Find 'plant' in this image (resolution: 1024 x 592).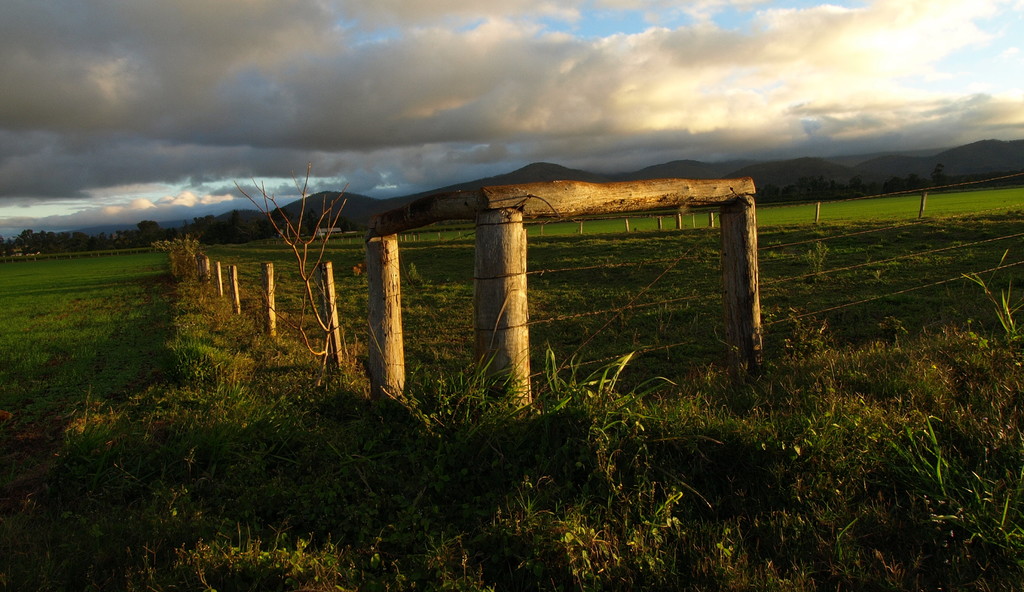
box(957, 268, 1023, 335).
